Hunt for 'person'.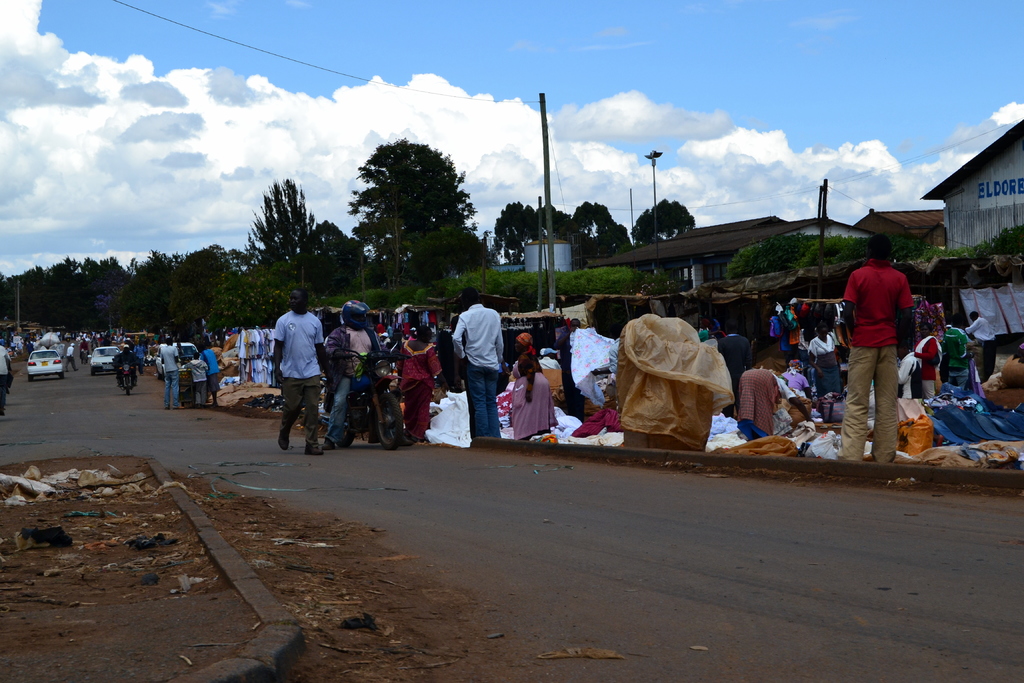
Hunted down at 808/320/840/397.
